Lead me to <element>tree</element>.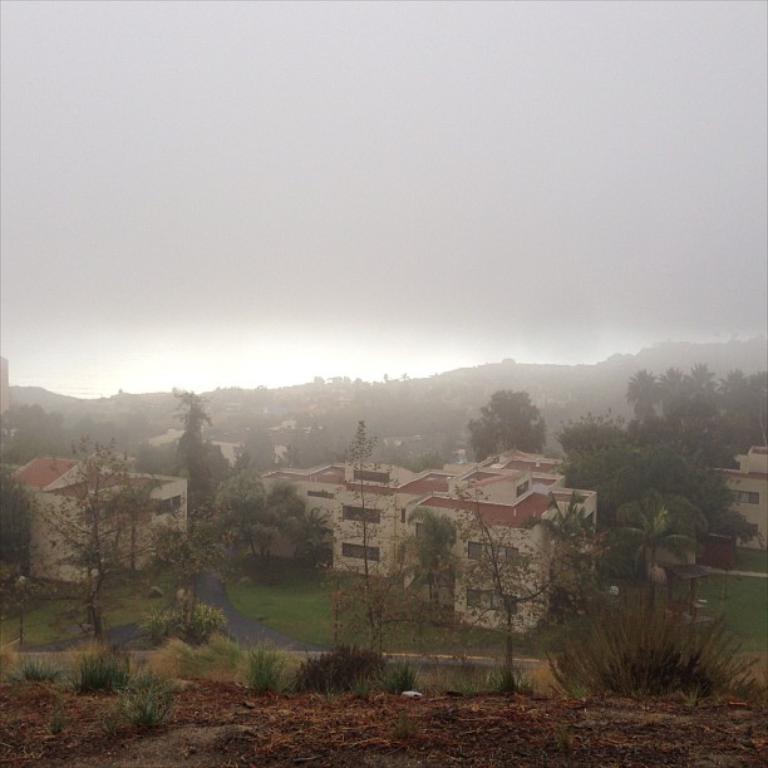
Lead to <region>242, 419, 280, 474</region>.
